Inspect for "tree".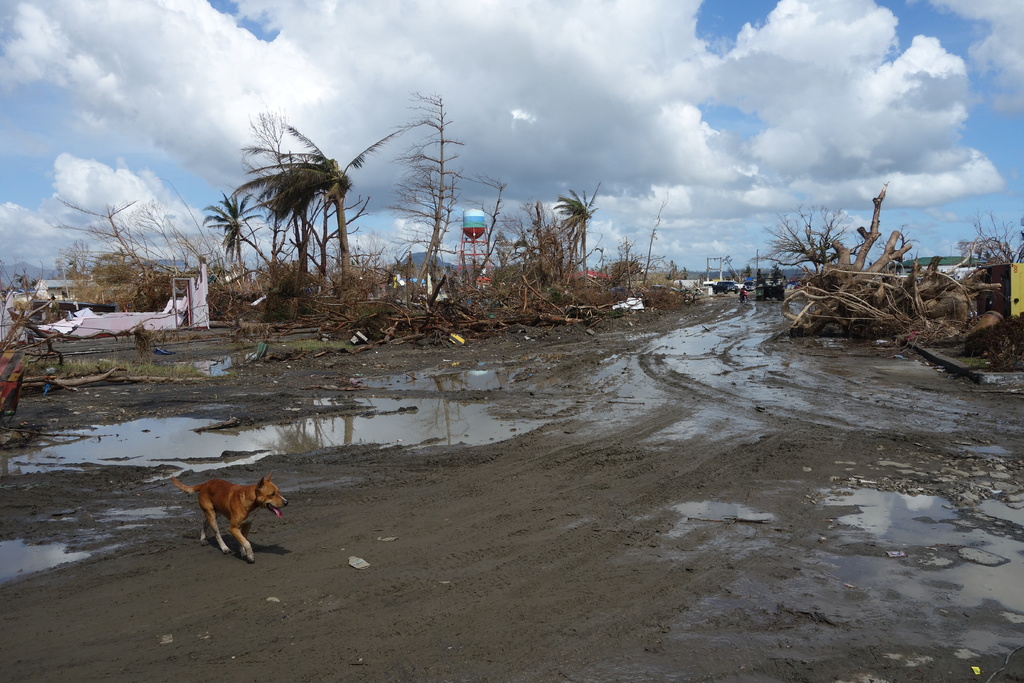
Inspection: (470,168,517,279).
